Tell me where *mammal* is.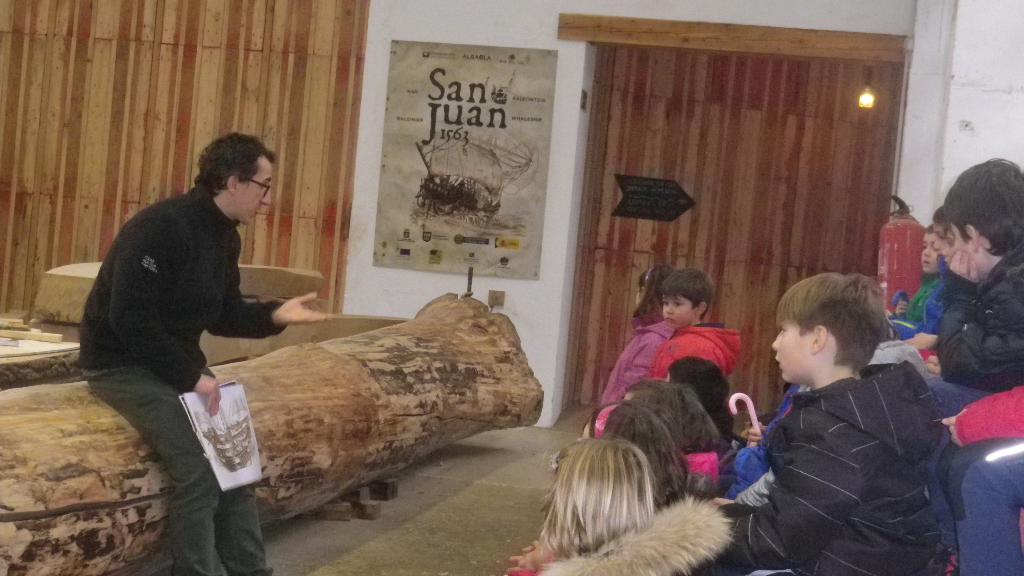
*mammal* is at left=664, top=354, right=735, bottom=434.
